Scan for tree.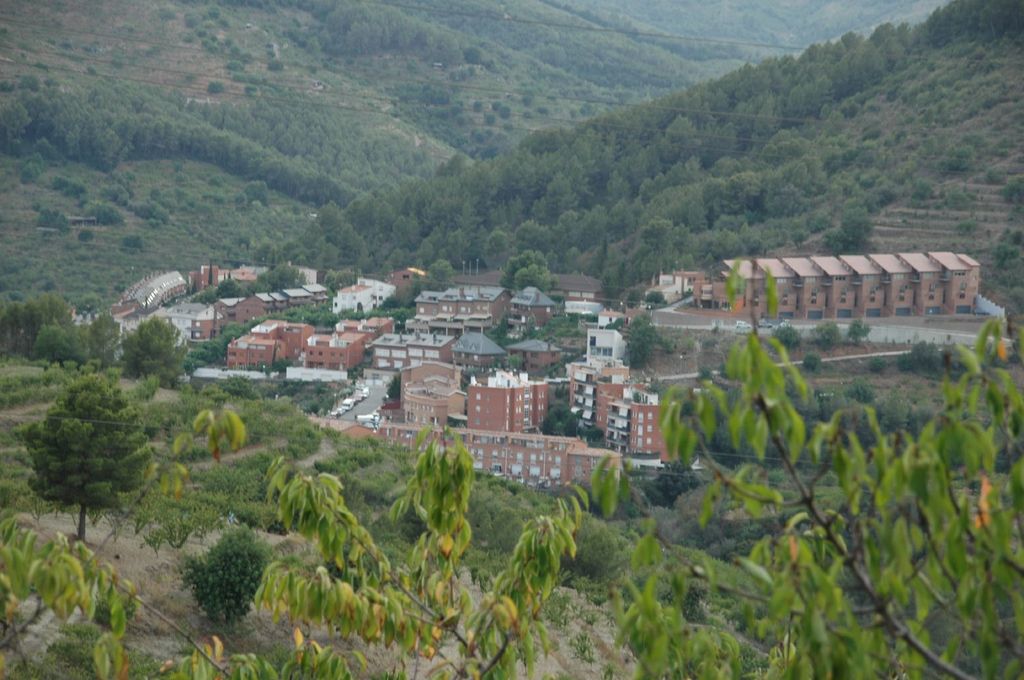
Scan result: 122, 317, 190, 390.
